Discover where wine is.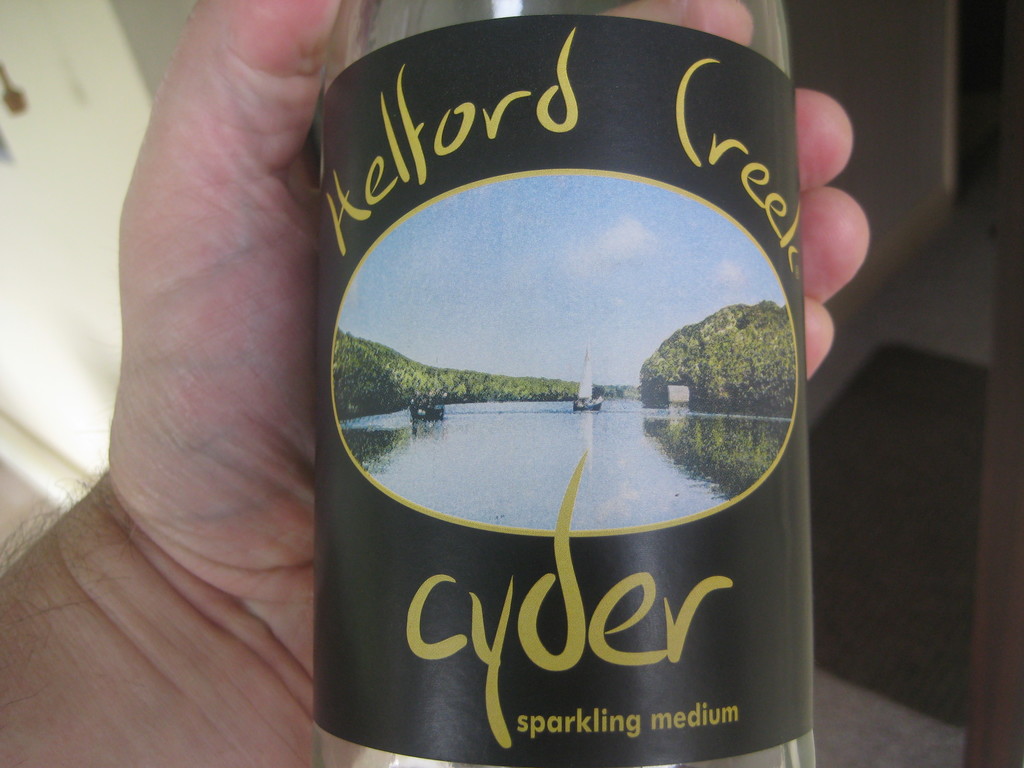
Discovered at pyautogui.locateOnScreen(261, 0, 821, 733).
